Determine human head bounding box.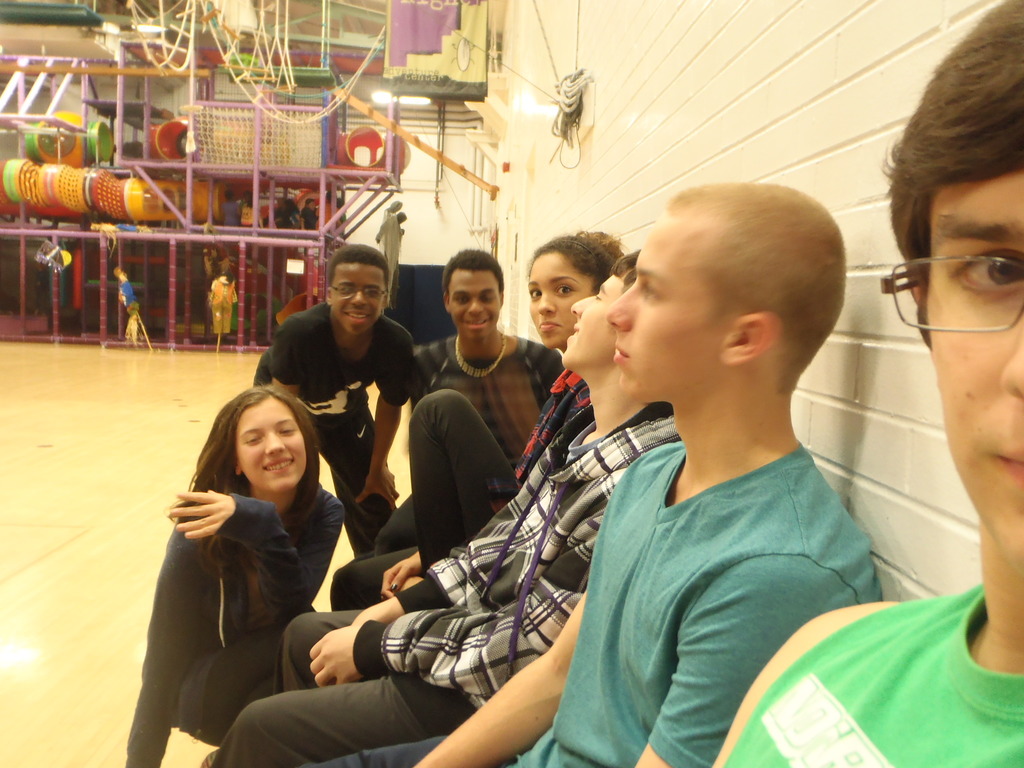
Determined: l=591, t=173, r=867, b=422.
